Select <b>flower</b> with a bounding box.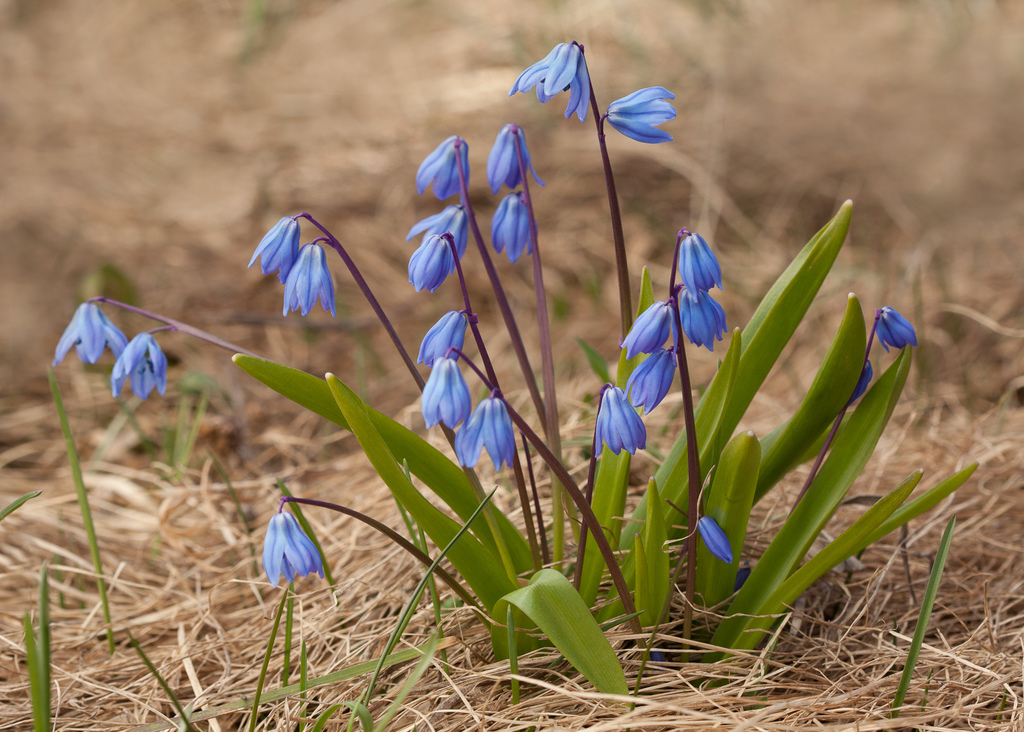
box(405, 232, 446, 288).
